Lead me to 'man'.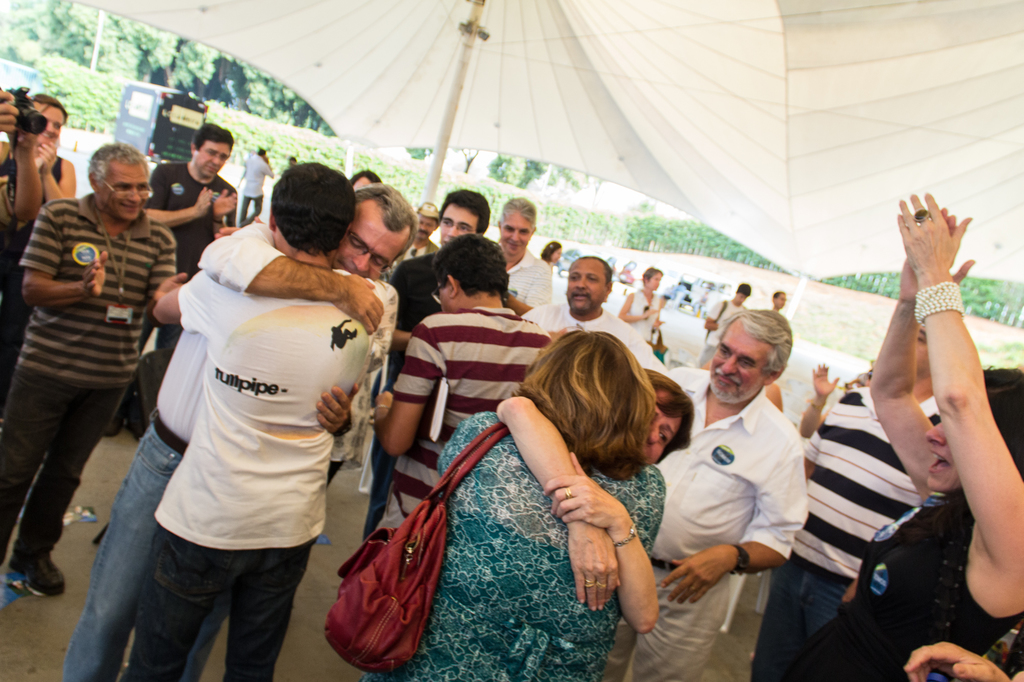
Lead to x1=378, y1=235, x2=577, y2=557.
